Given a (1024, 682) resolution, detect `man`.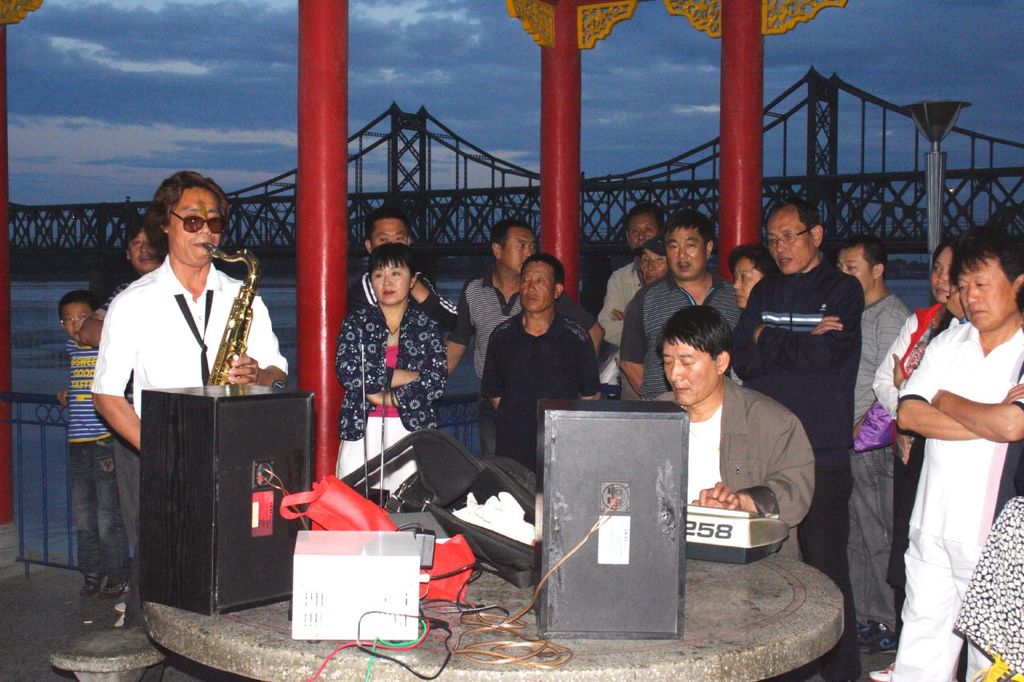
bbox=[442, 216, 540, 454].
